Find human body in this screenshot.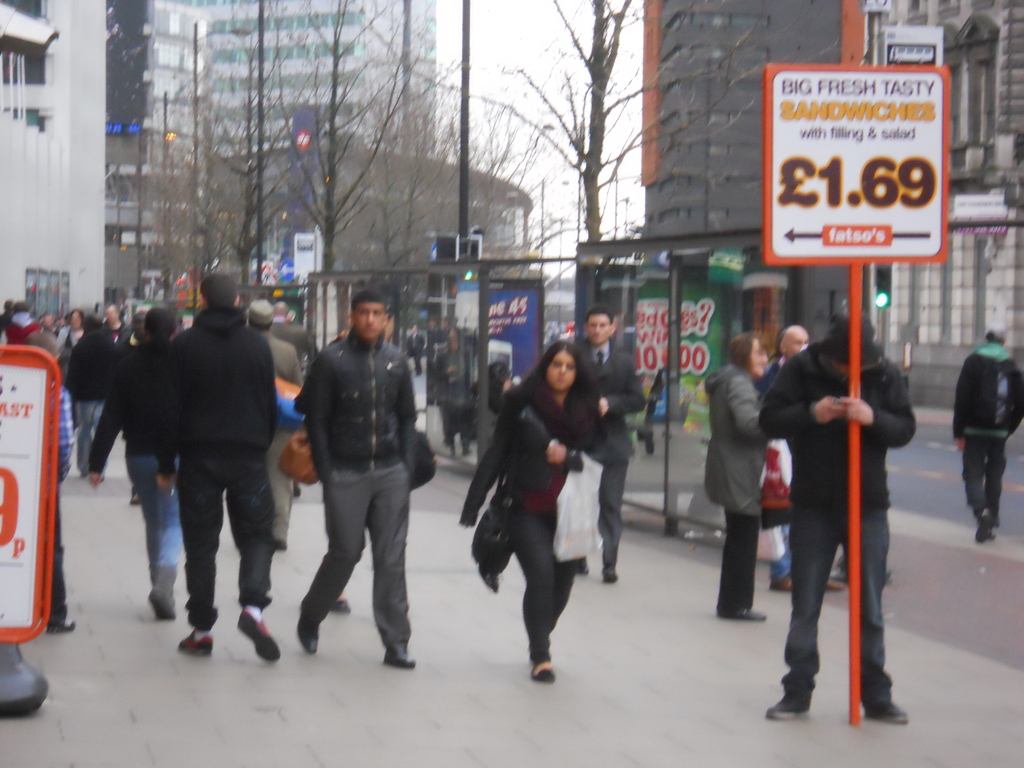
The bounding box for human body is [748, 319, 857, 588].
